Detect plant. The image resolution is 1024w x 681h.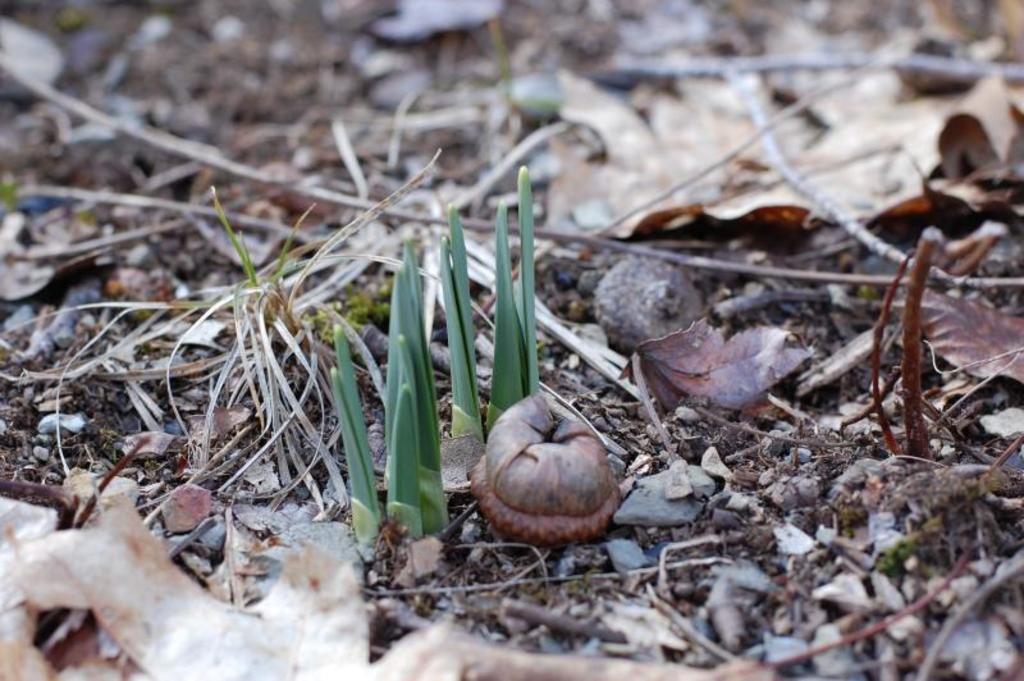
<box>435,202,490,447</box>.
